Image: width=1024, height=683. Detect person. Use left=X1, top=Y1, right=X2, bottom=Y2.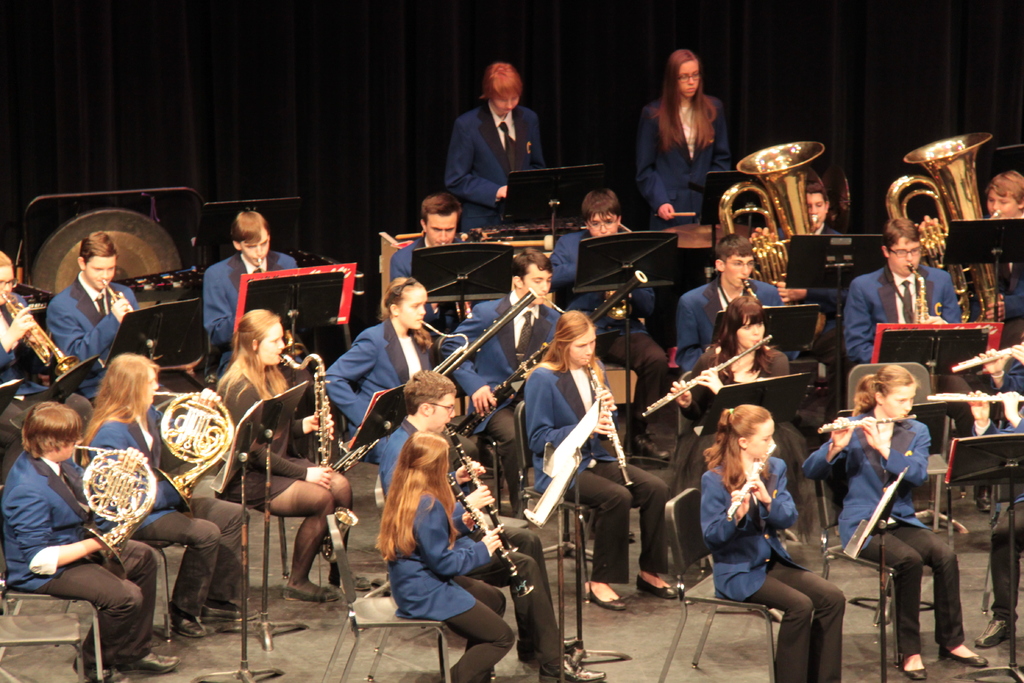
left=524, top=306, right=678, bottom=611.
